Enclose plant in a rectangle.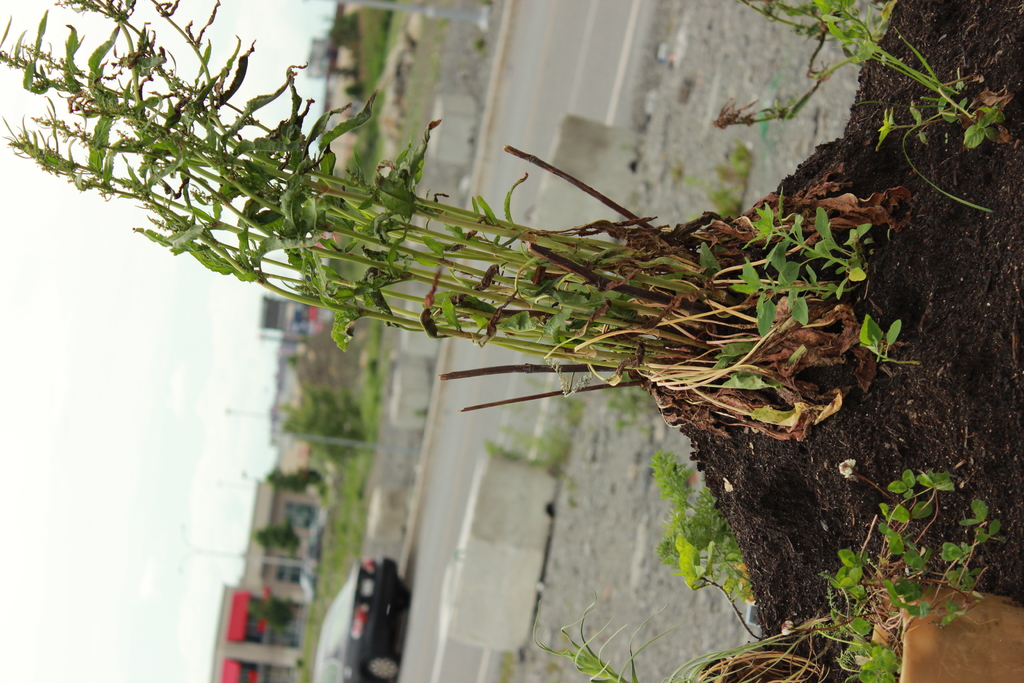
<bbox>1, 0, 896, 431</bbox>.
